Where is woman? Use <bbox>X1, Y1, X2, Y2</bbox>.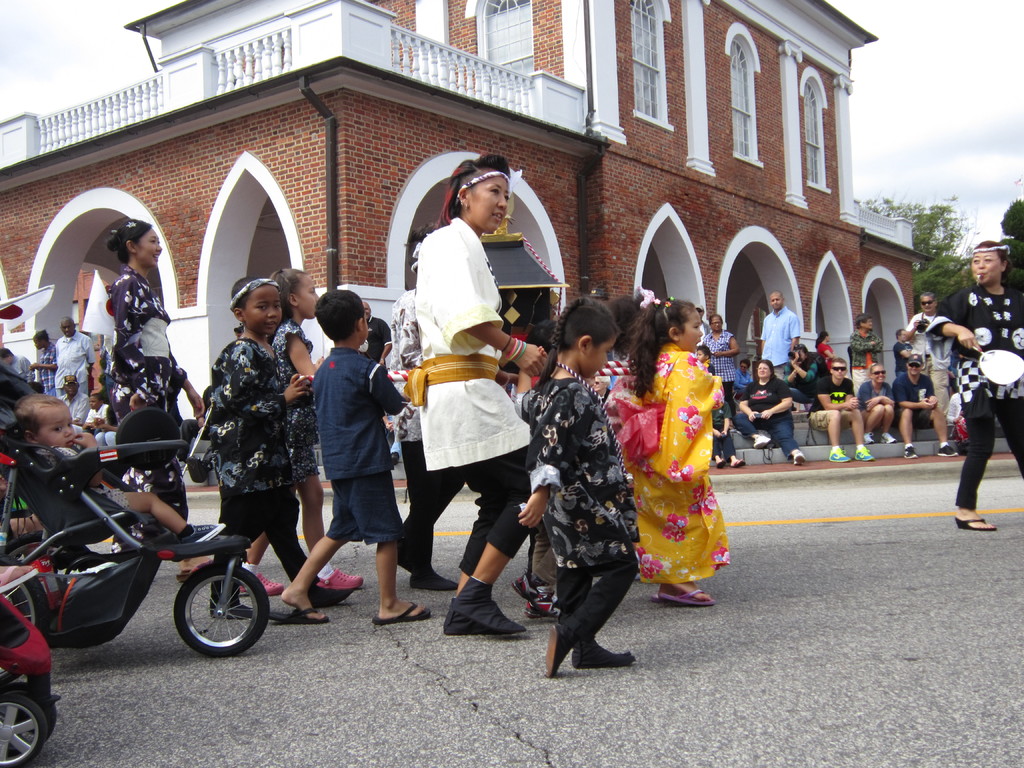
<bbox>925, 241, 1023, 531</bbox>.
